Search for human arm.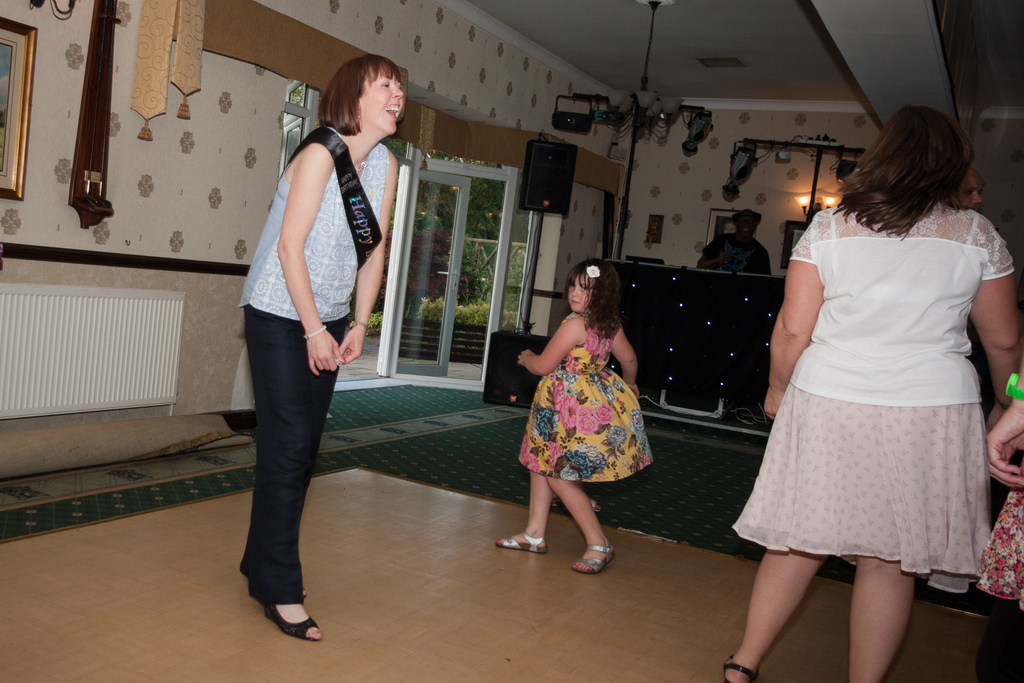
Found at region(984, 367, 1023, 488).
